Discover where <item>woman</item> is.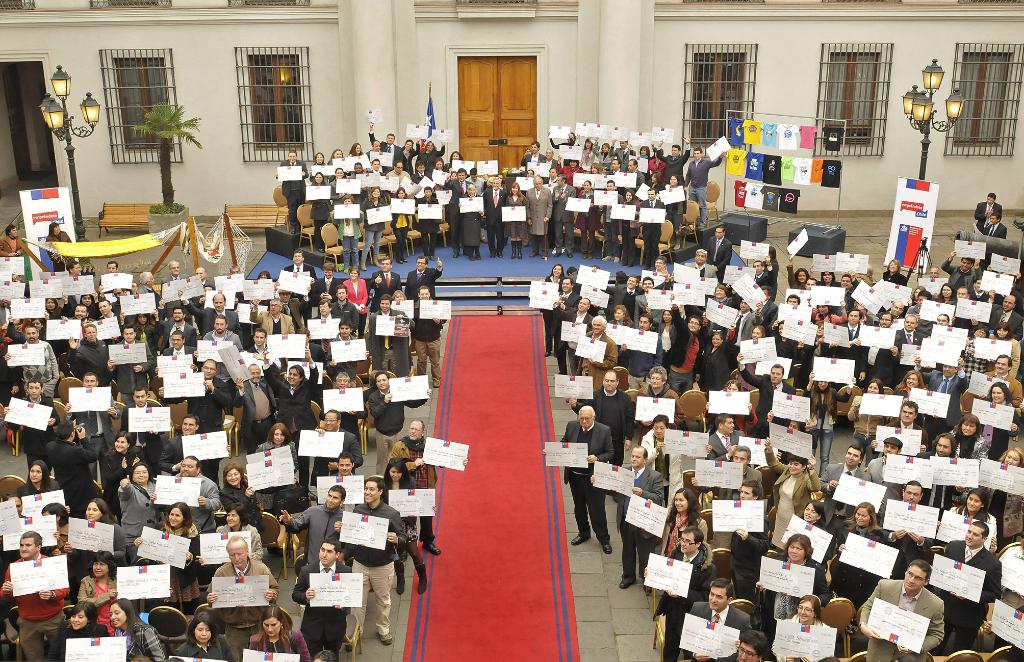
Discovered at [102, 594, 169, 661].
